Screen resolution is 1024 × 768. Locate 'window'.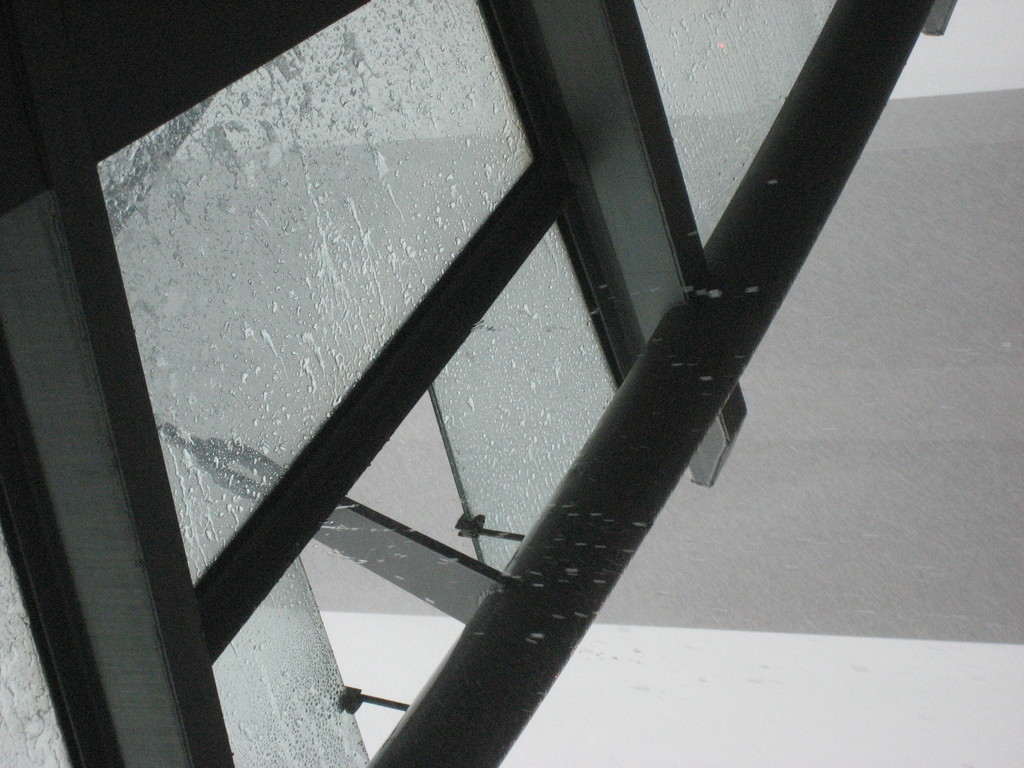
(211,221,619,767).
